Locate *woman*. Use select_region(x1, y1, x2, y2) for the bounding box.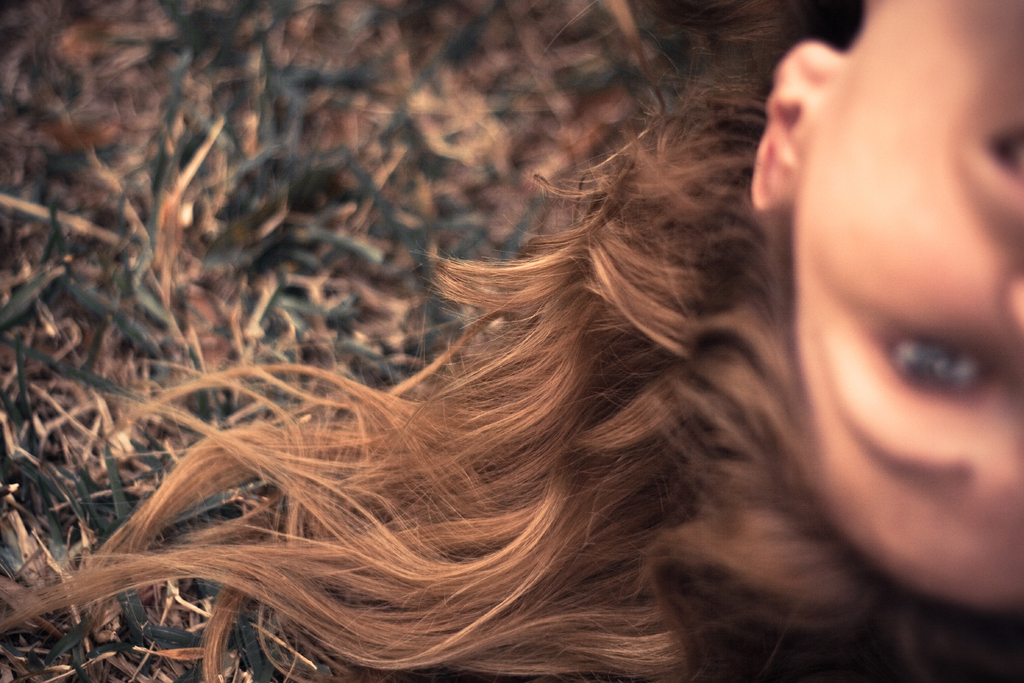
select_region(0, 0, 1023, 682).
